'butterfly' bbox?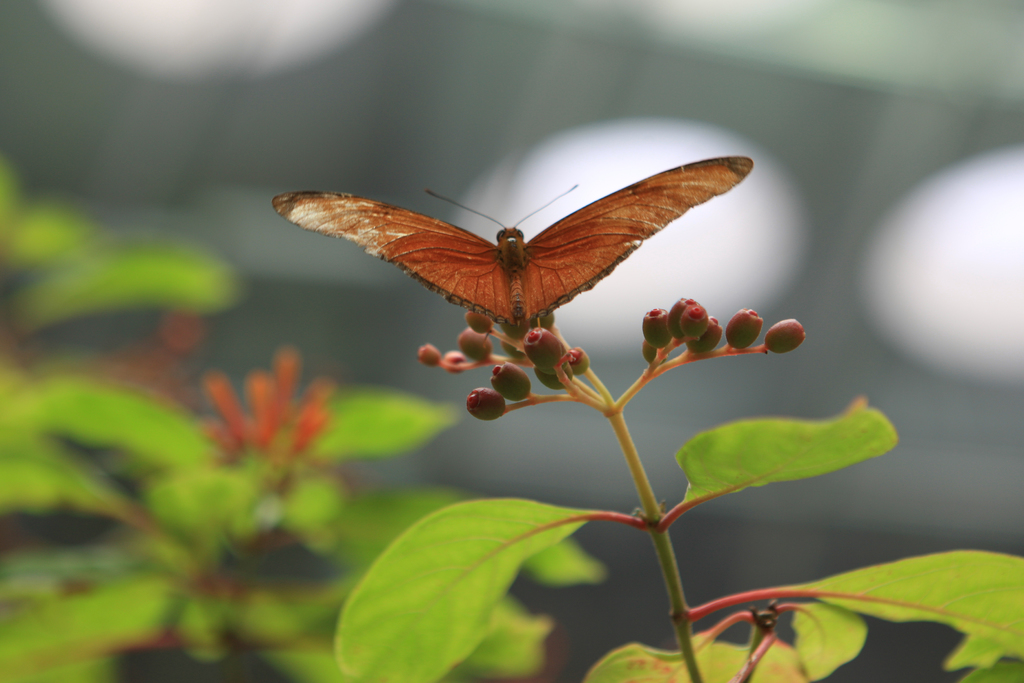
(left=283, top=162, right=739, bottom=362)
